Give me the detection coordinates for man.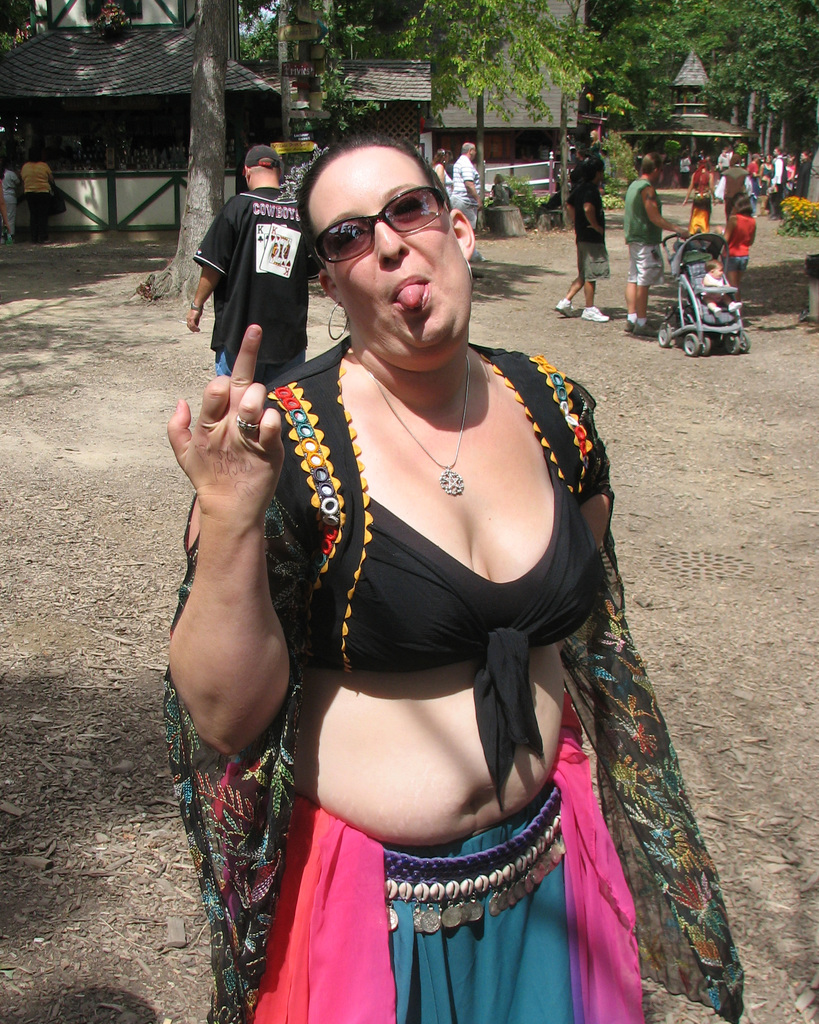
locate(755, 147, 788, 225).
